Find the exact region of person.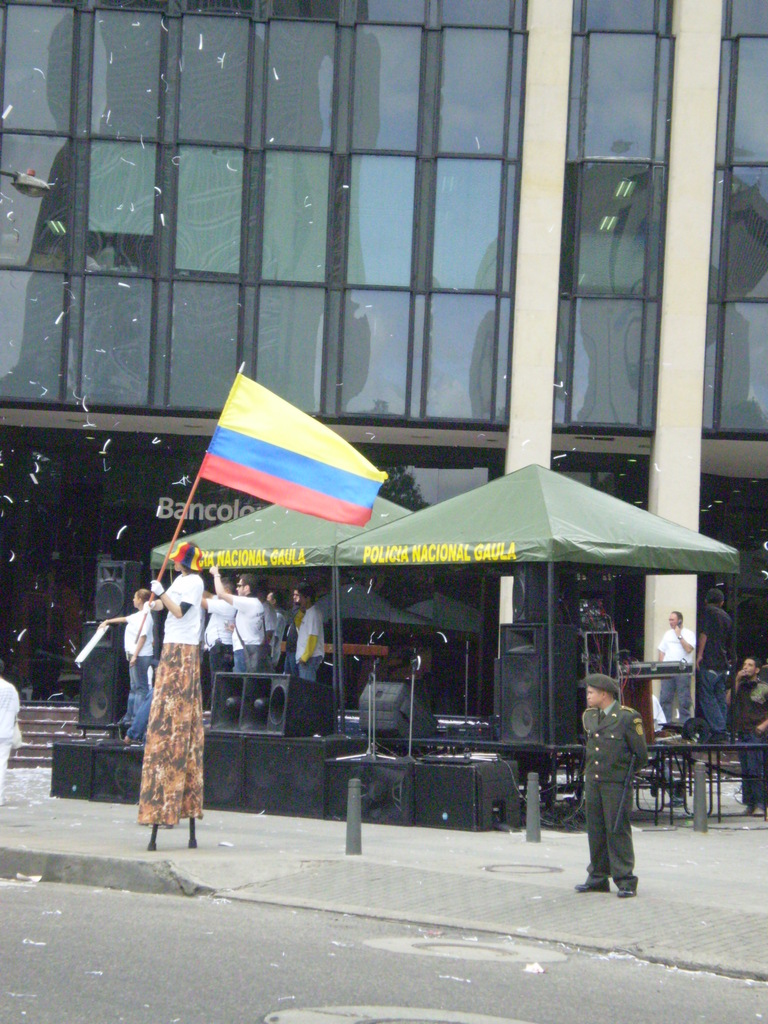
Exact region: x1=97 y1=586 x2=157 y2=733.
